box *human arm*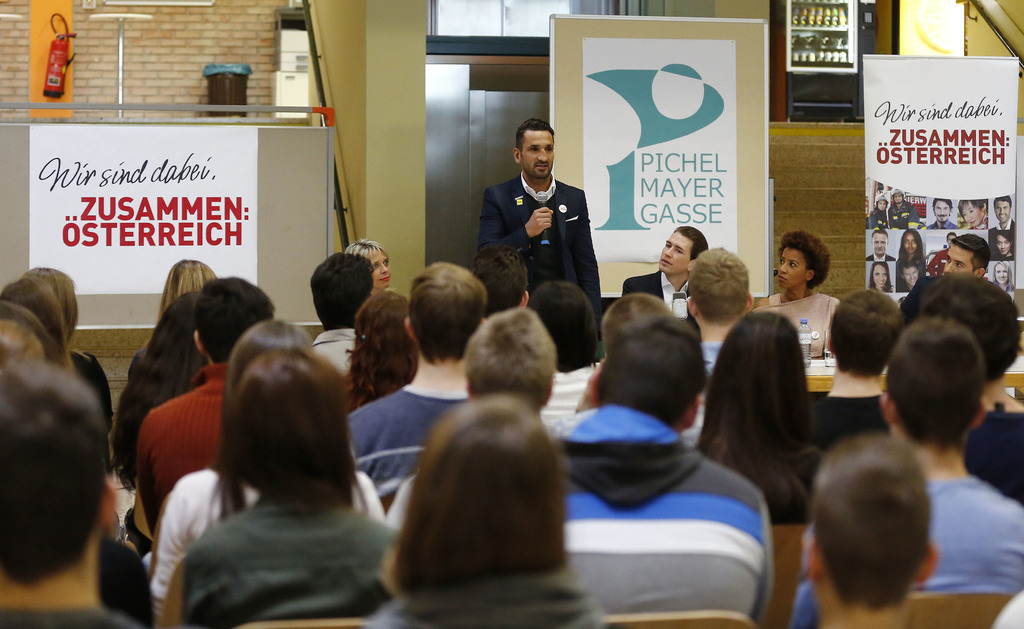
[x1=822, y1=294, x2=840, y2=360]
